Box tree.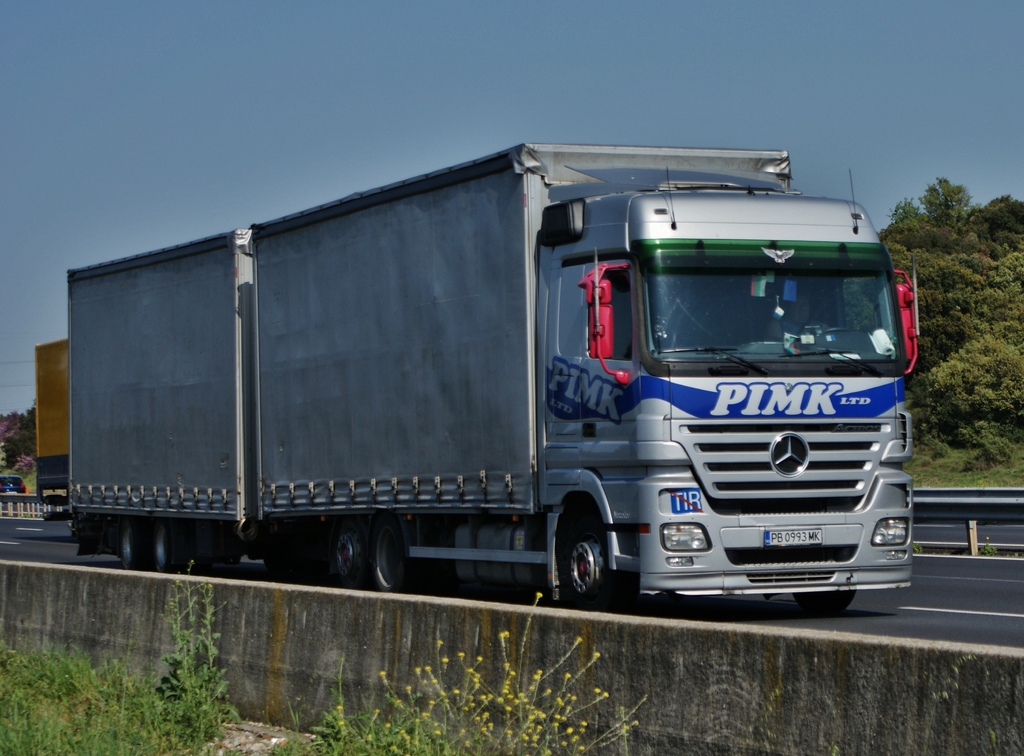
l=878, t=175, r=1023, b=272.
